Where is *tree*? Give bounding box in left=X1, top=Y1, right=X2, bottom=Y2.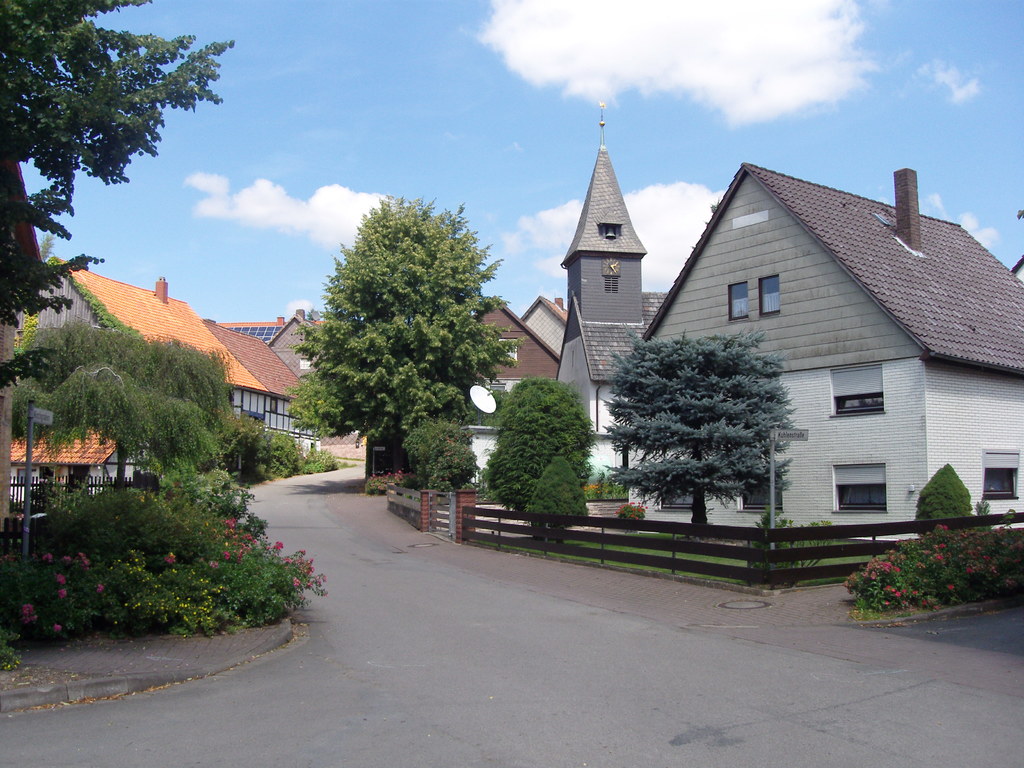
left=488, top=378, right=596, bottom=550.
